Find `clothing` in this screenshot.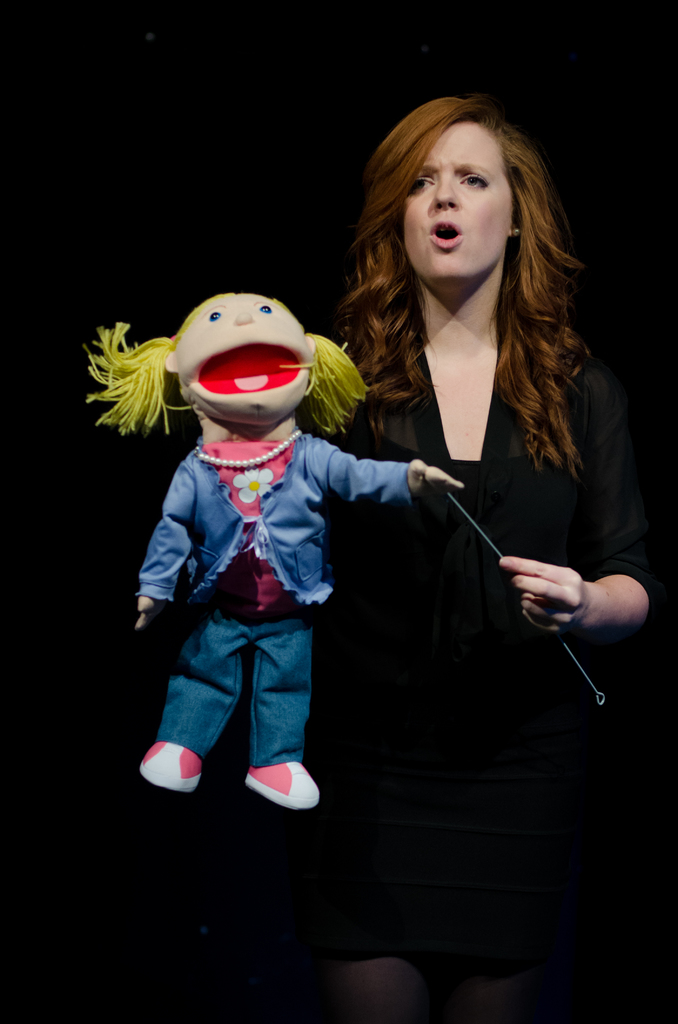
The bounding box for `clothing` is [335, 321, 666, 987].
